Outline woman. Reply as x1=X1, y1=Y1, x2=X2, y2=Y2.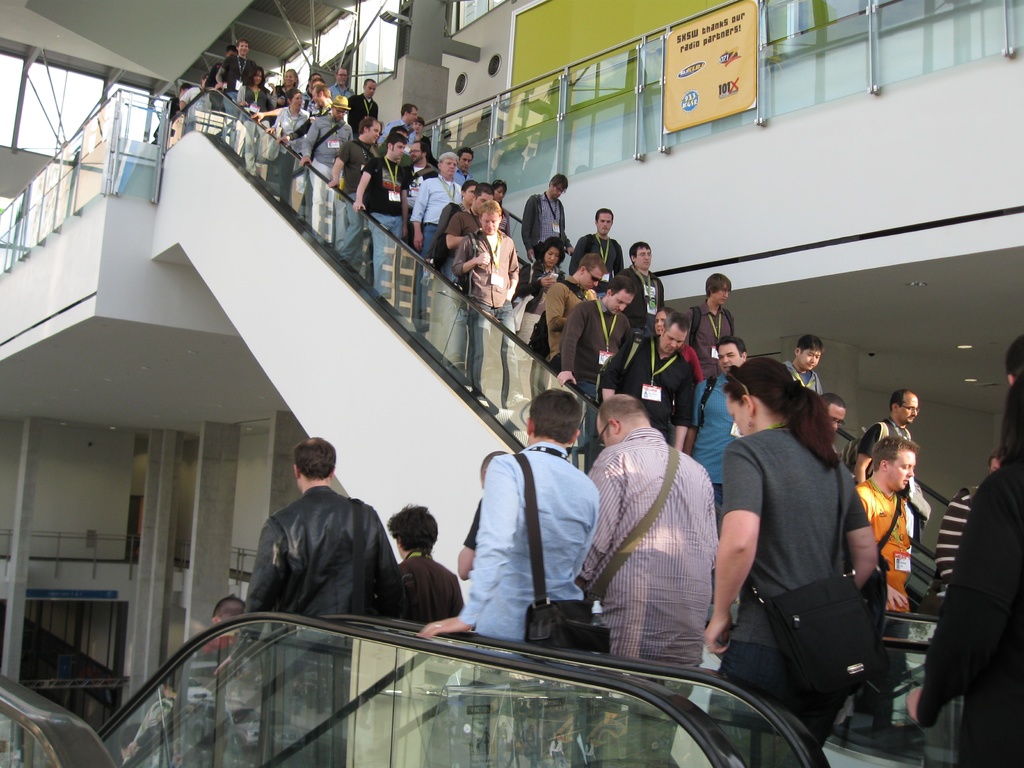
x1=239, y1=64, x2=271, y2=177.
